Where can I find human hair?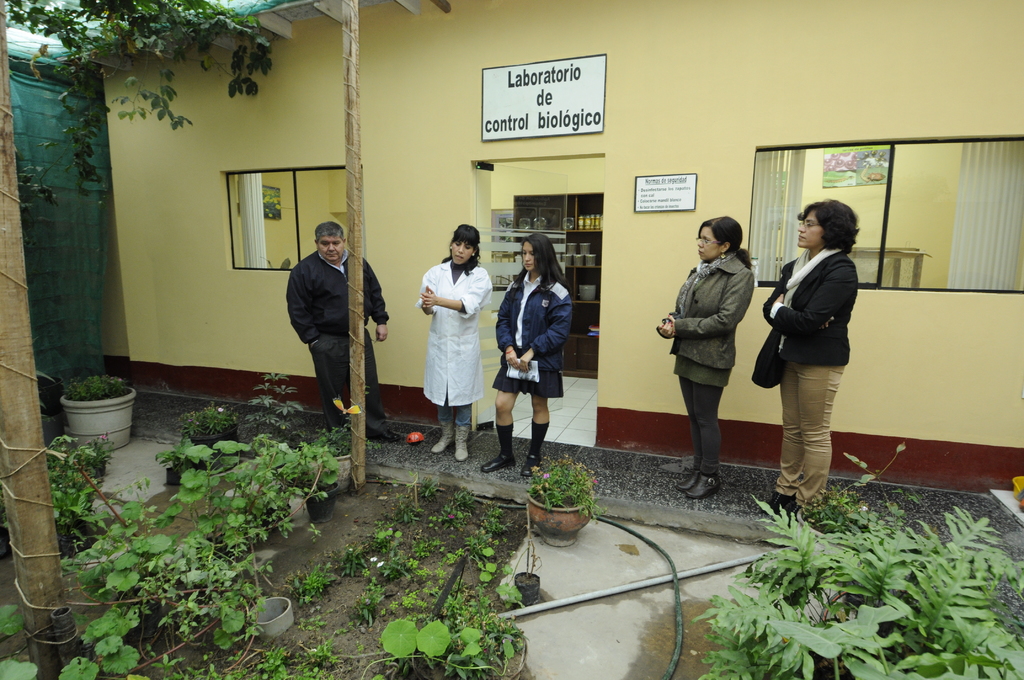
You can find it at 523 234 565 290.
